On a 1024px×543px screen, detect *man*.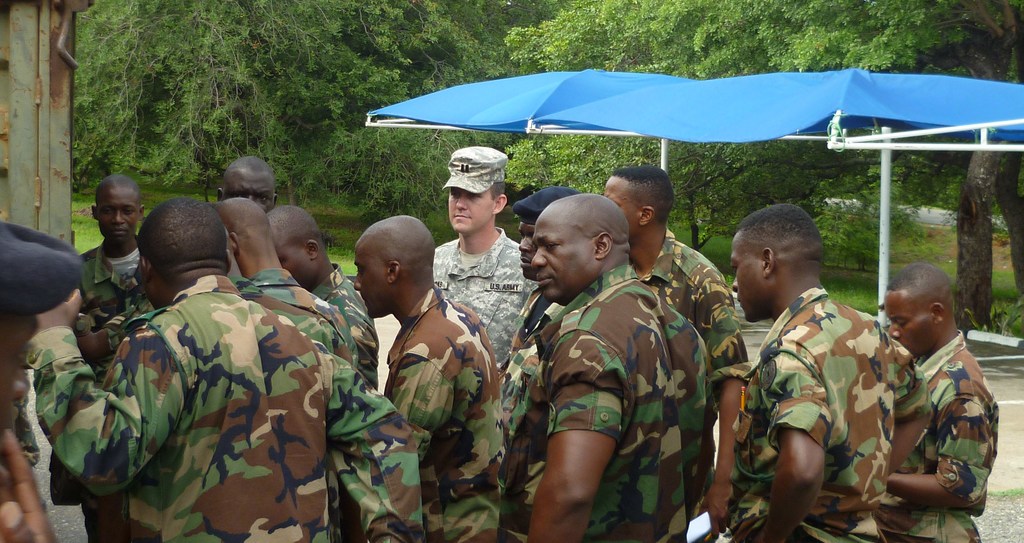
left=24, top=199, right=346, bottom=542.
